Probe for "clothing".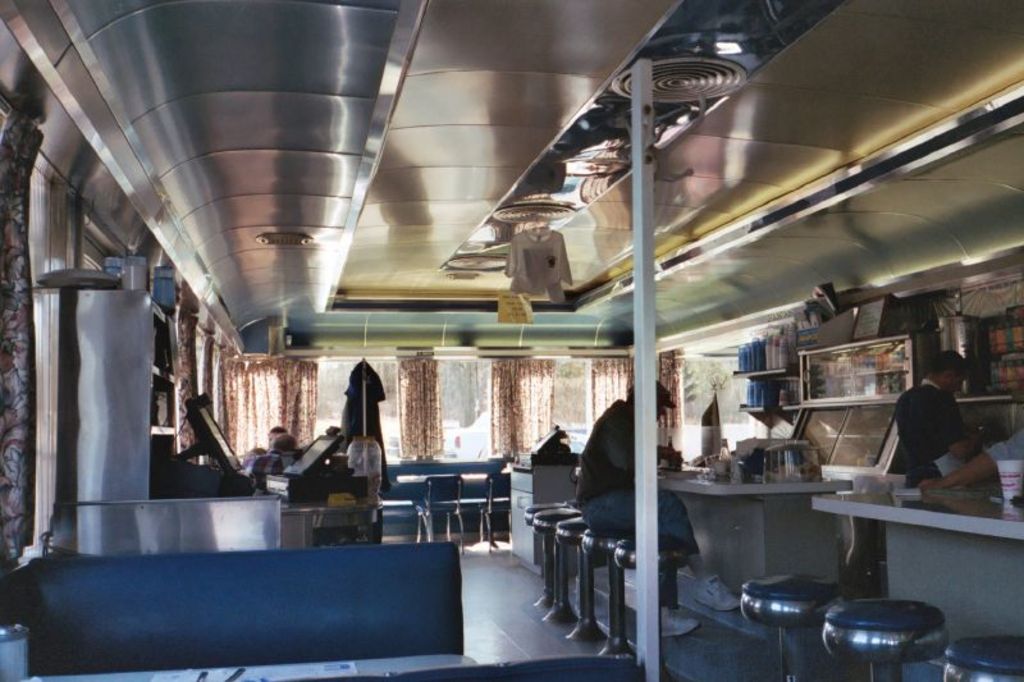
Probe result: region(573, 395, 694, 573).
